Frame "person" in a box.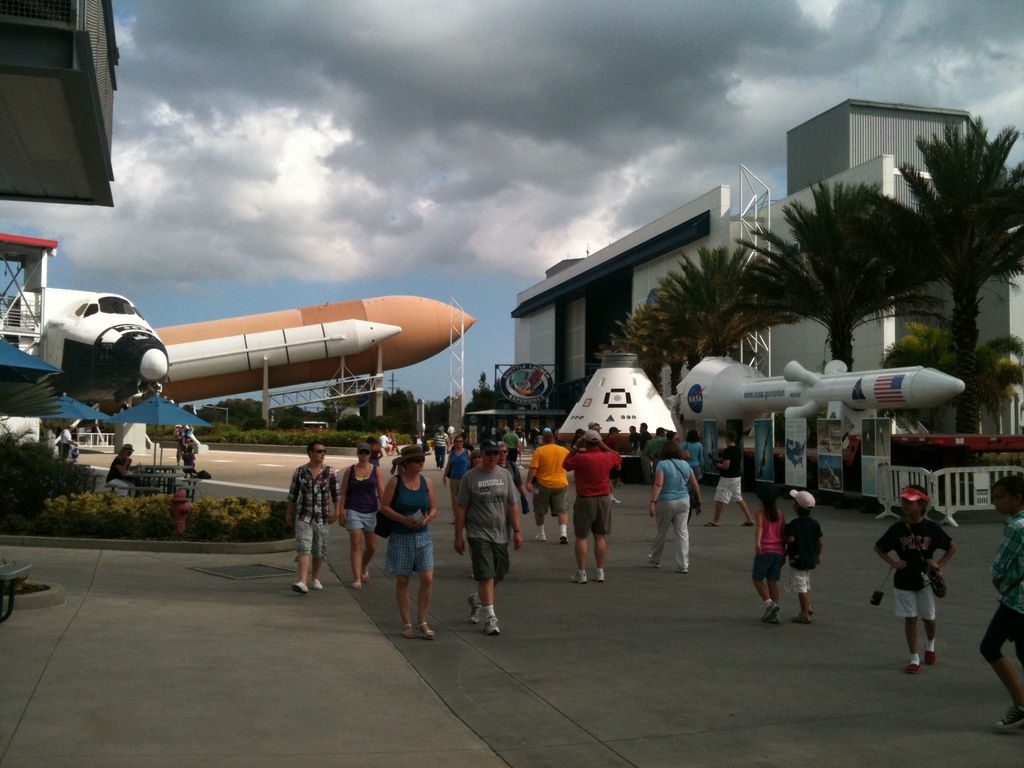
646:426:670:468.
